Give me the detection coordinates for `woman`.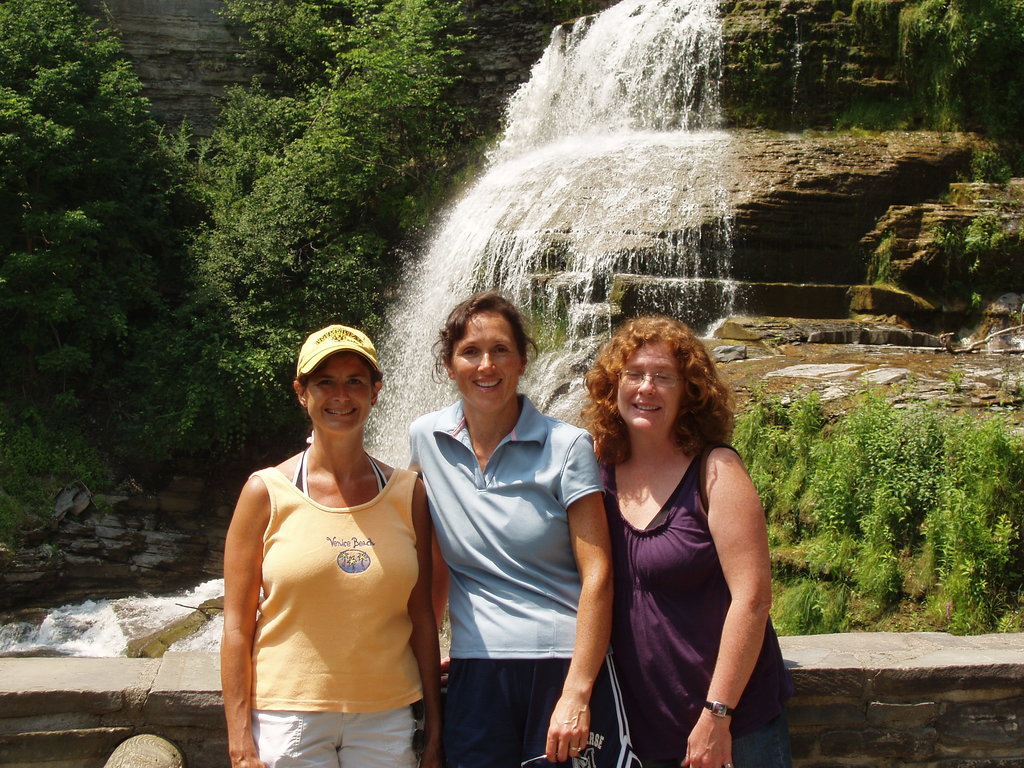
[221,326,444,767].
